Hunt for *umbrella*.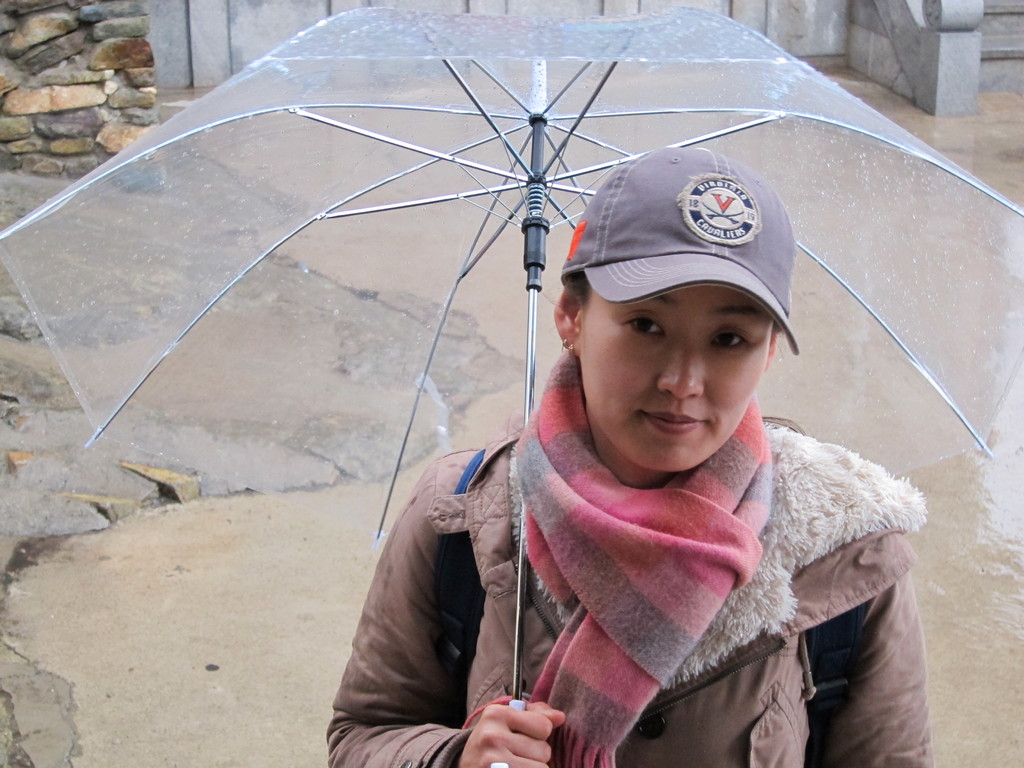
Hunted down at box(0, 3, 1023, 767).
